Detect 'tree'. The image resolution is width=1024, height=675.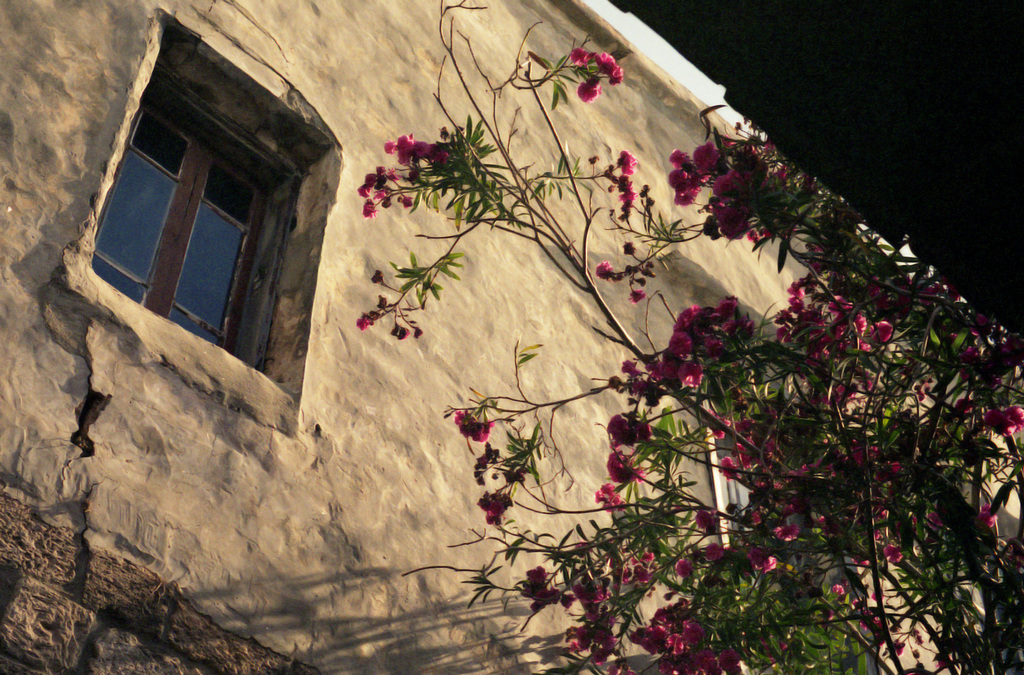
<region>350, 0, 1023, 671</region>.
